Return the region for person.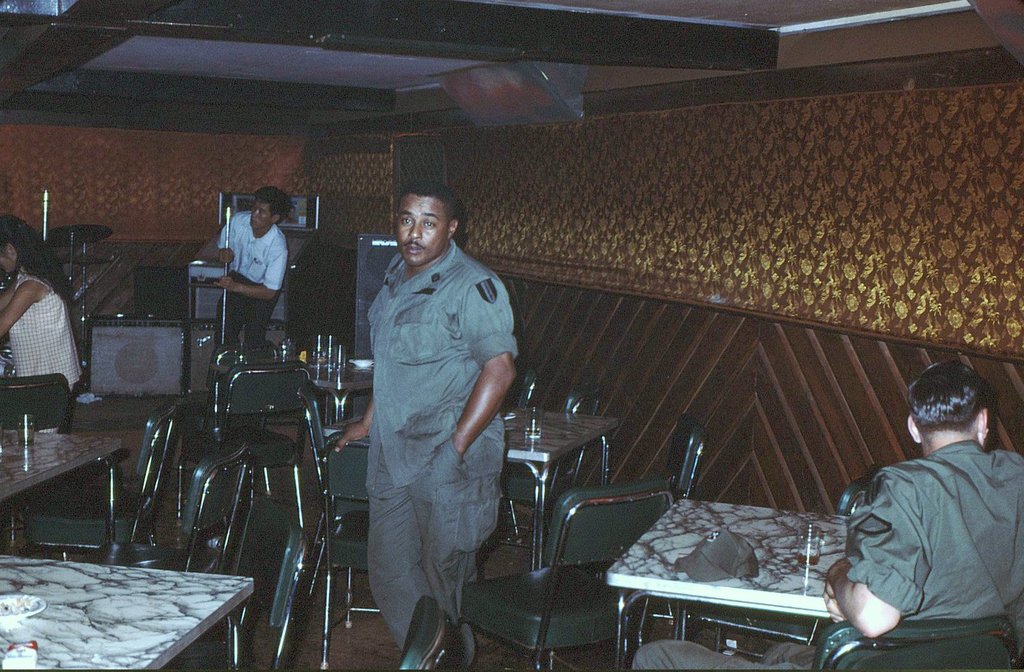
[left=813, top=356, right=1023, bottom=669].
